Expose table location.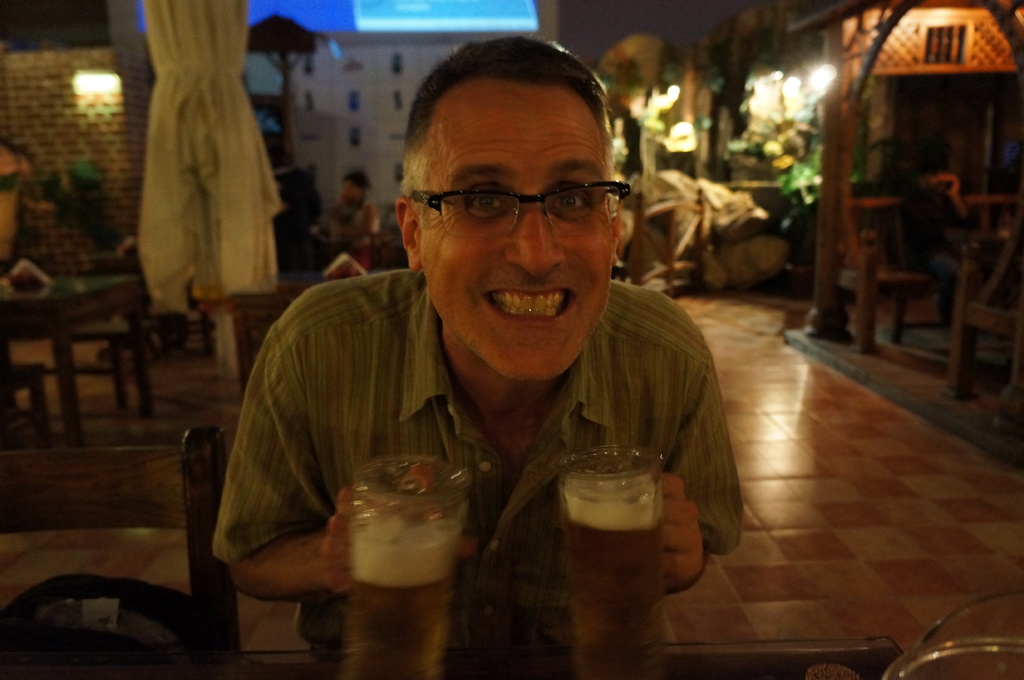
Exposed at [0,267,150,455].
